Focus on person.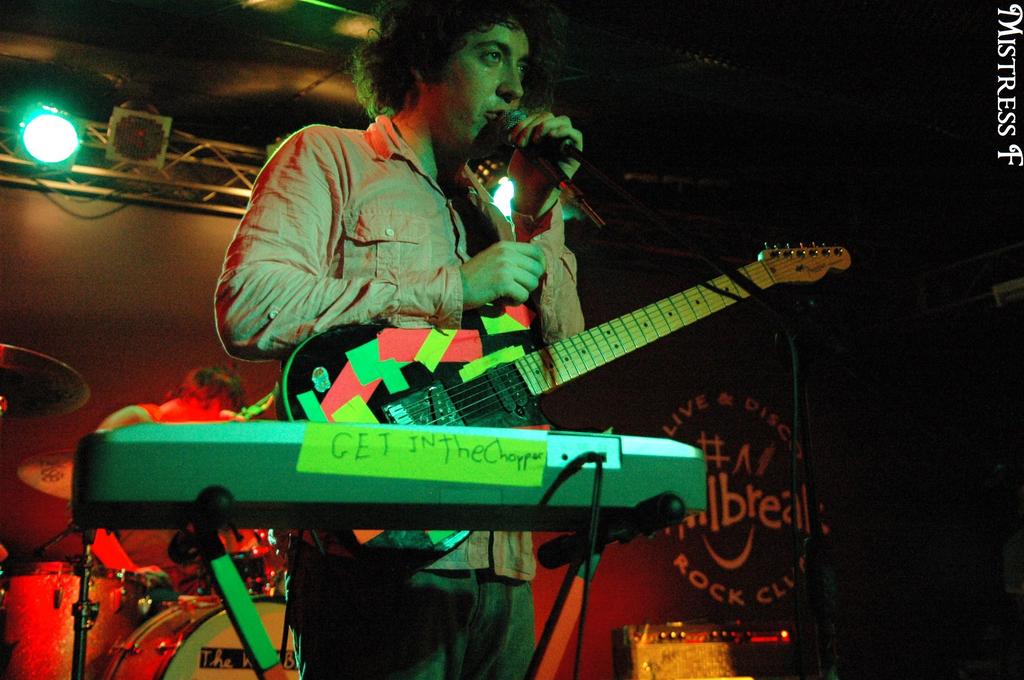
Focused at <box>211,0,585,679</box>.
